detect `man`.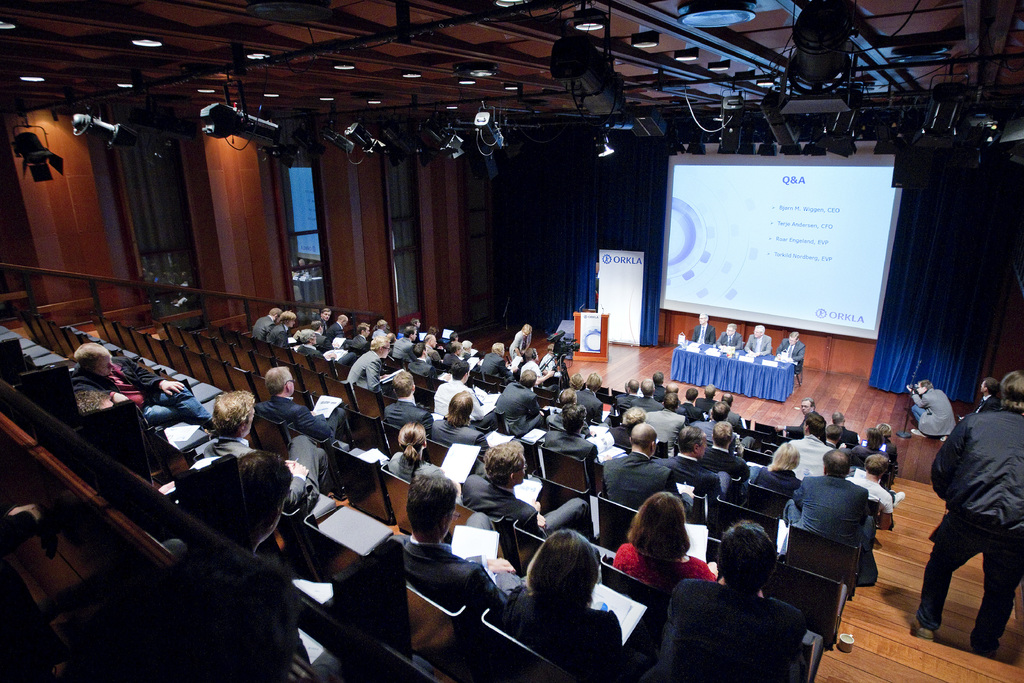
Detected at l=72, t=343, r=216, b=436.
